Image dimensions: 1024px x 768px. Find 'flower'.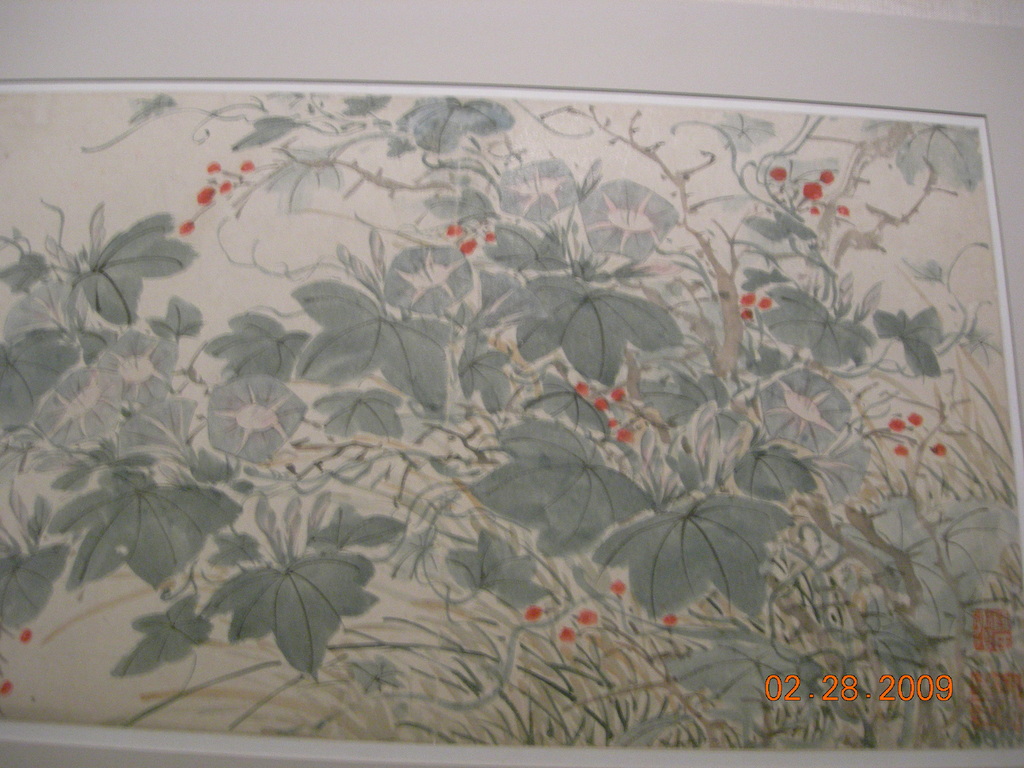
<bbox>198, 185, 218, 202</bbox>.
